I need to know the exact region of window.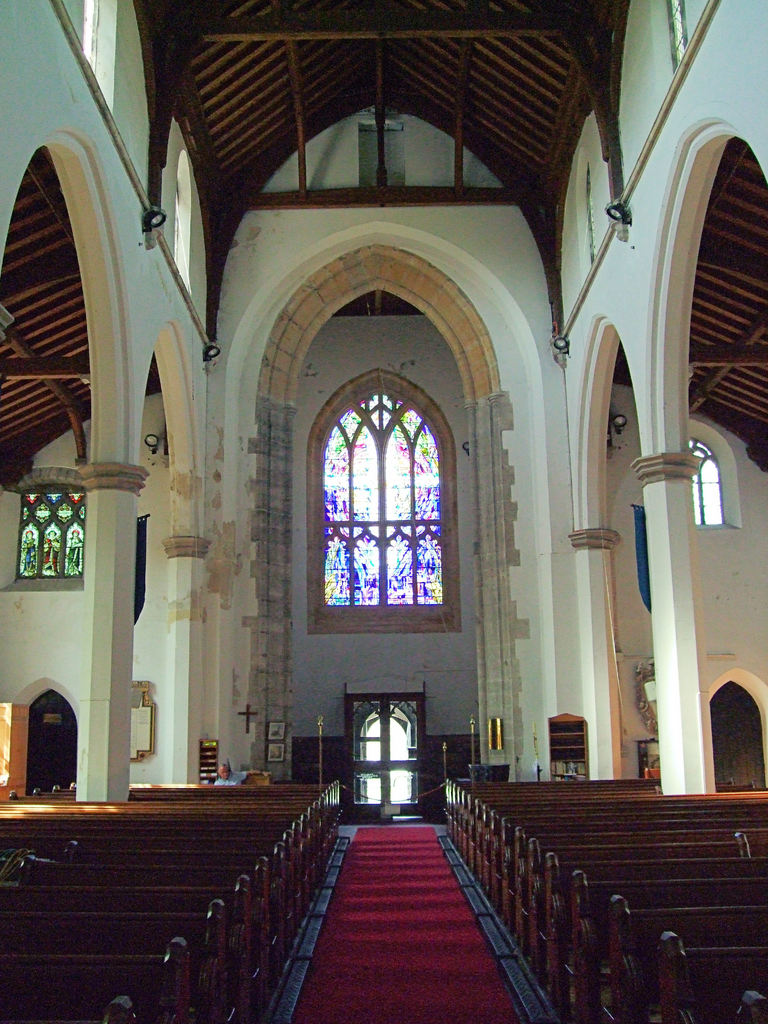
Region: BBox(16, 490, 86, 580).
